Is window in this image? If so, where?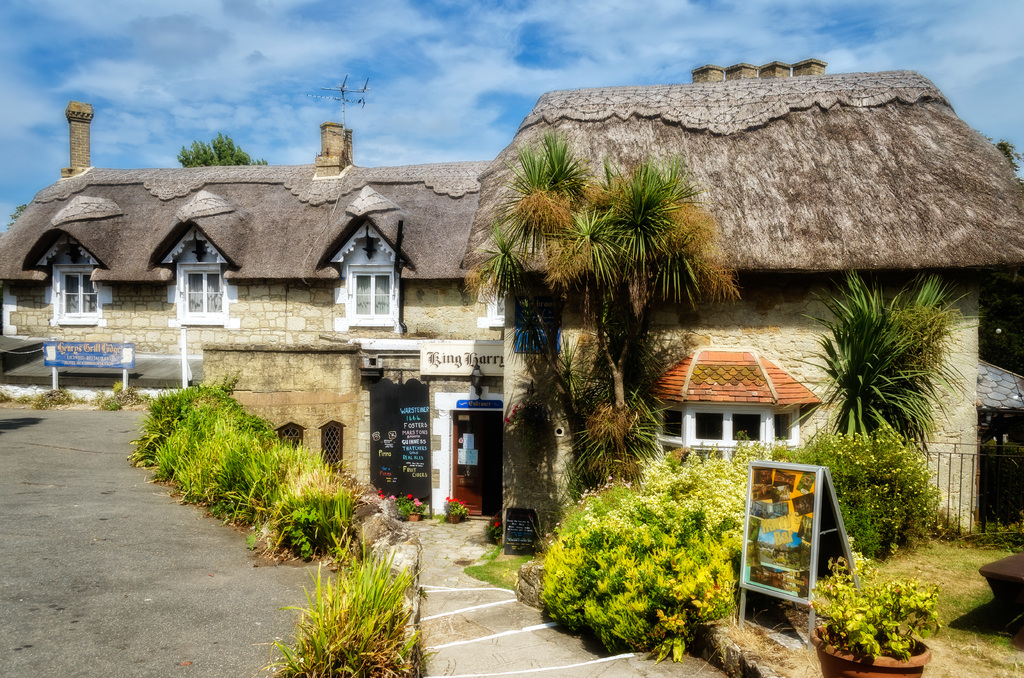
Yes, at locate(655, 407, 683, 440).
